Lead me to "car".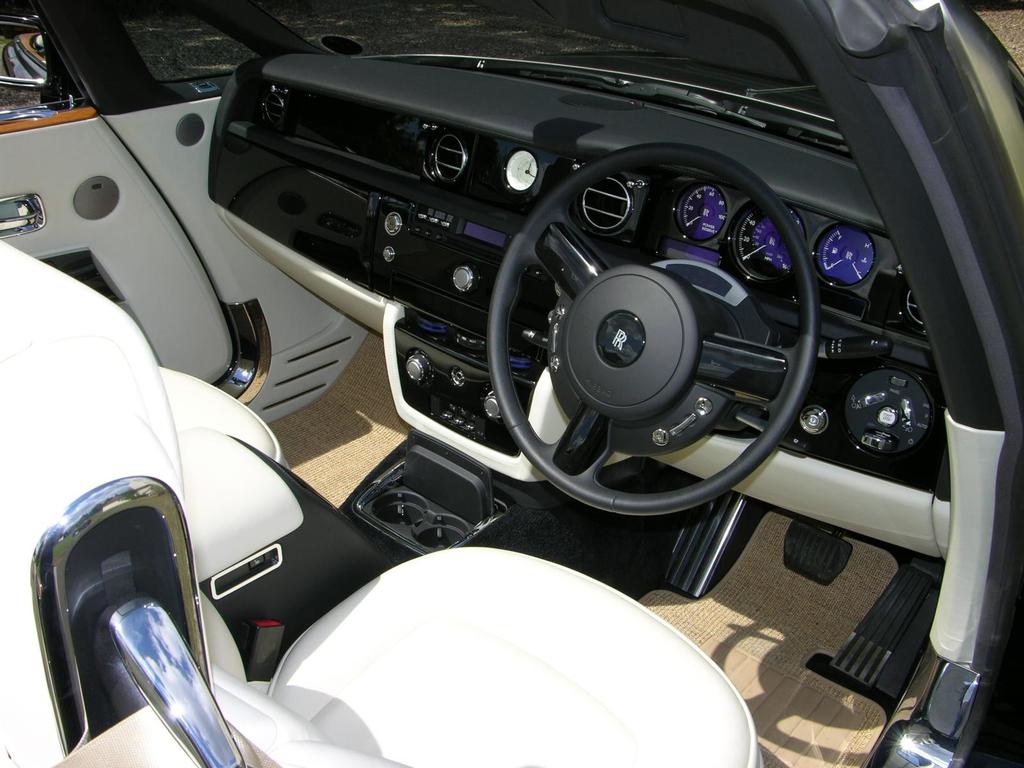
Lead to {"left": 0, "top": 0, "right": 1023, "bottom": 767}.
